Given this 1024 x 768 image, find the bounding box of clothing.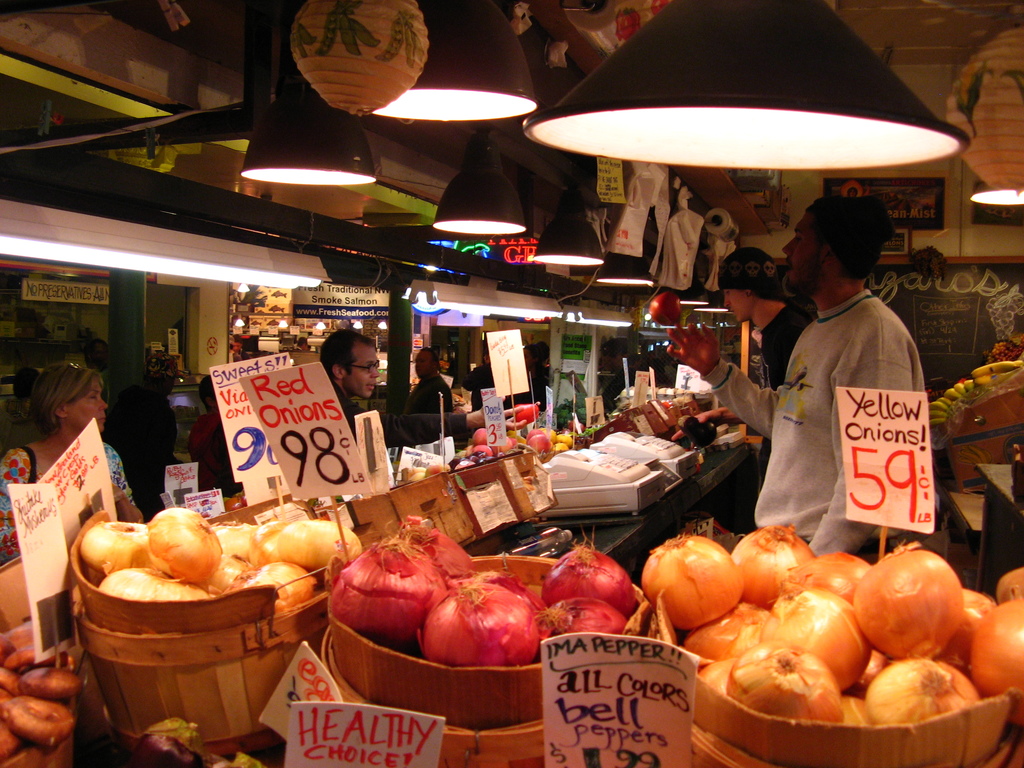
locate(728, 246, 954, 569).
